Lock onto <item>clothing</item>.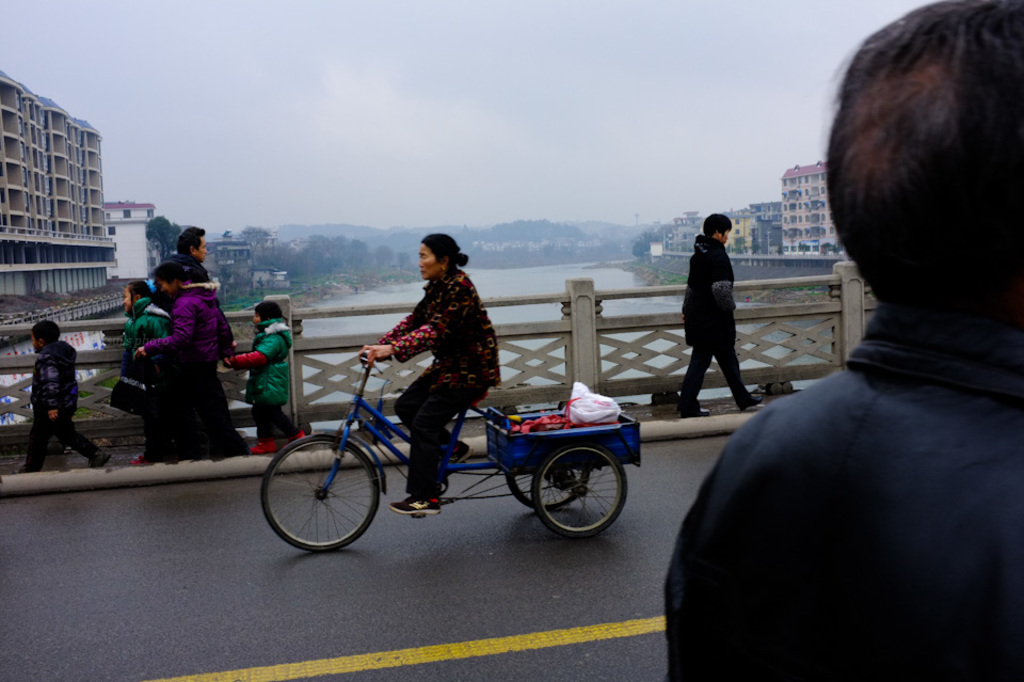
Locked: {"left": 377, "top": 264, "right": 503, "bottom": 495}.
